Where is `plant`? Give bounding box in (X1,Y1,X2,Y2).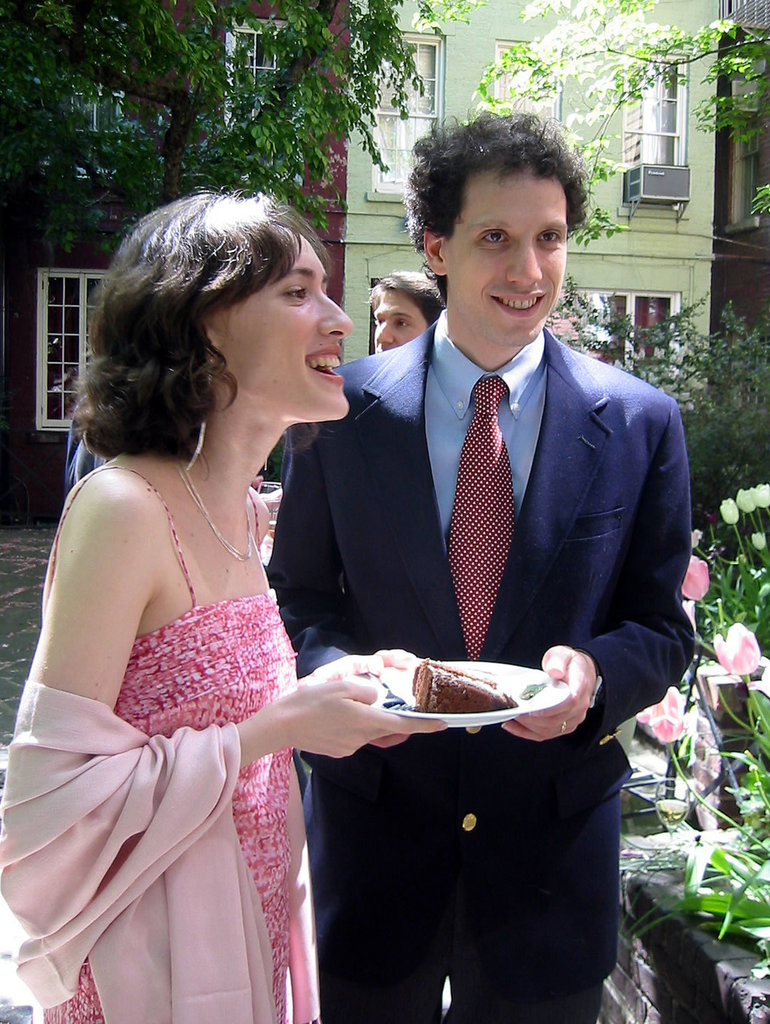
(547,272,769,507).
